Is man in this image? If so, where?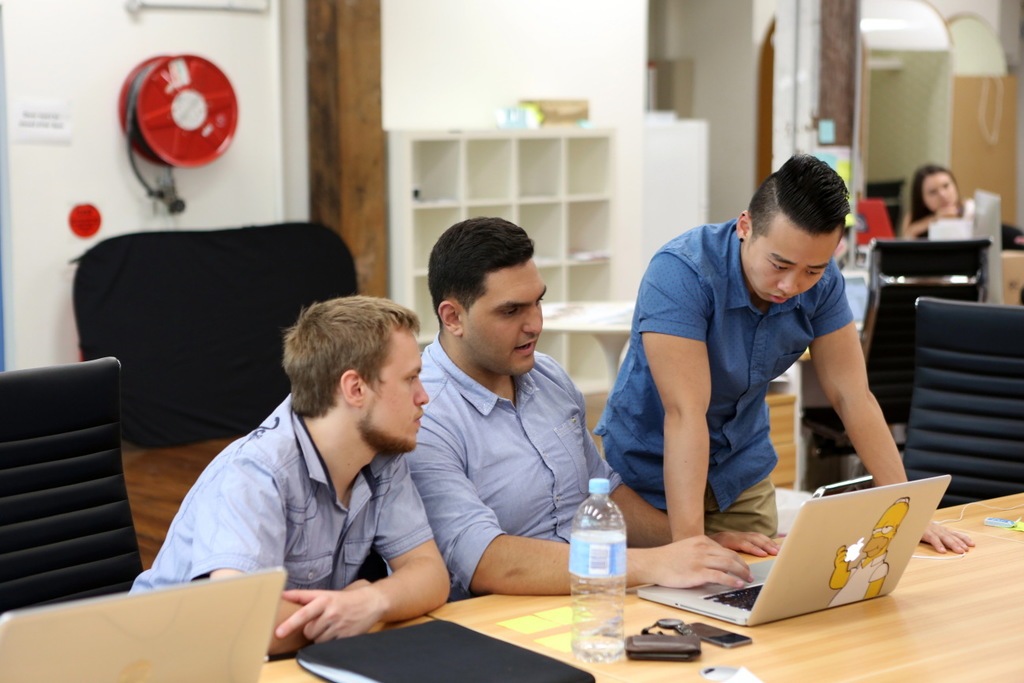
Yes, at x1=593 y1=150 x2=974 y2=555.
